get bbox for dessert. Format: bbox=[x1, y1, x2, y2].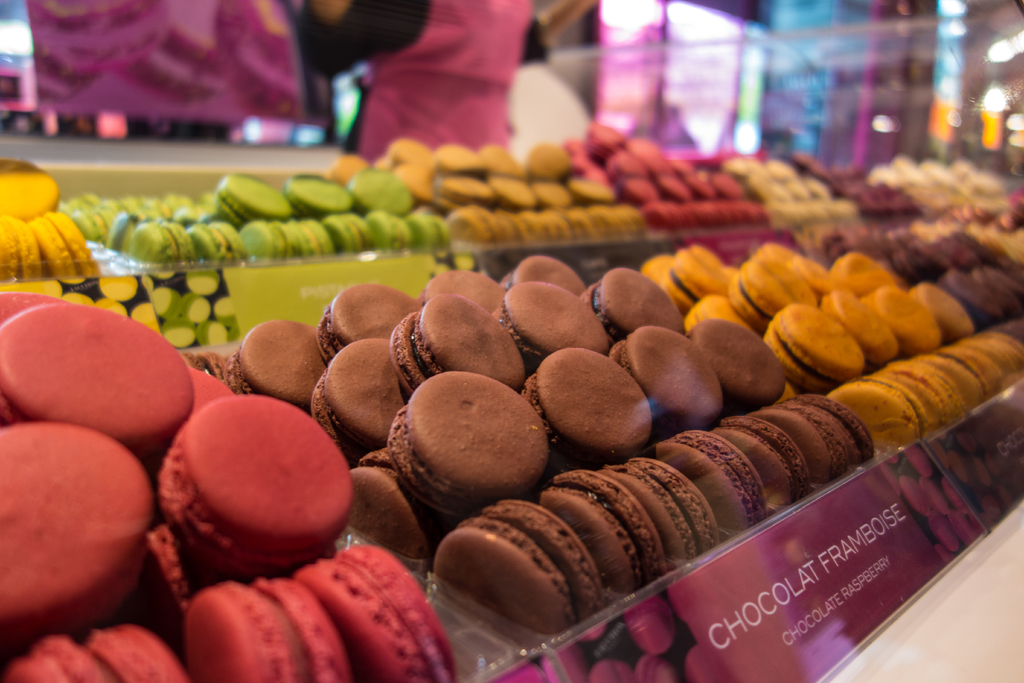
bbox=[0, 225, 45, 288].
